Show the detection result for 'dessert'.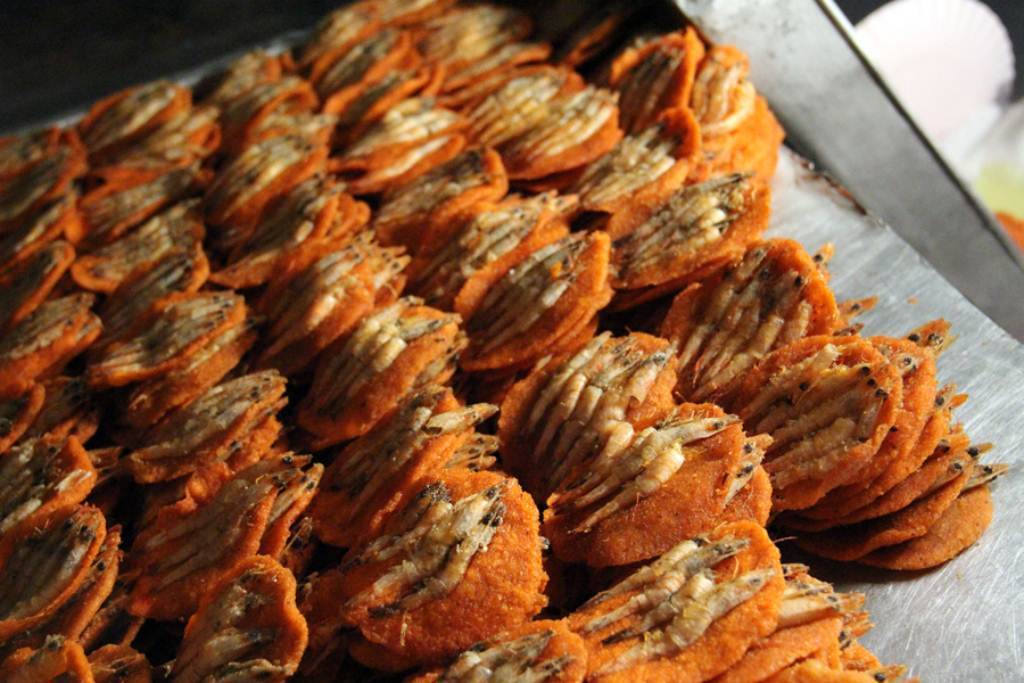
box=[373, 0, 471, 41].
